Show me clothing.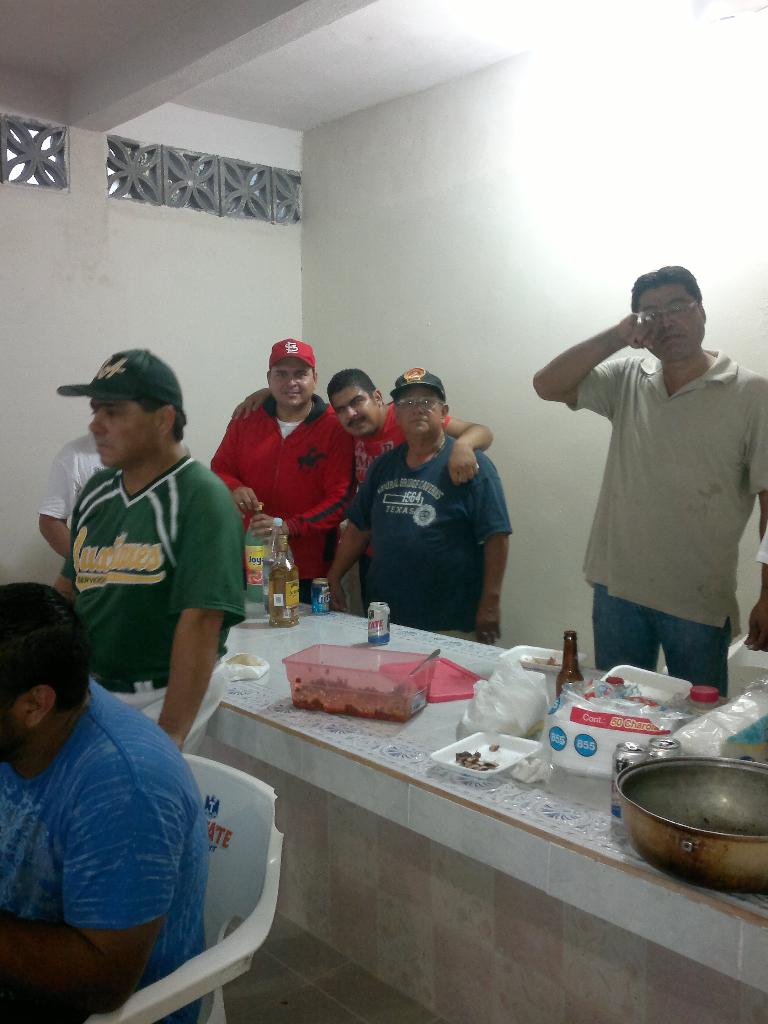
clothing is here: <bbox>41, 426, 107, 529</bbox>.
